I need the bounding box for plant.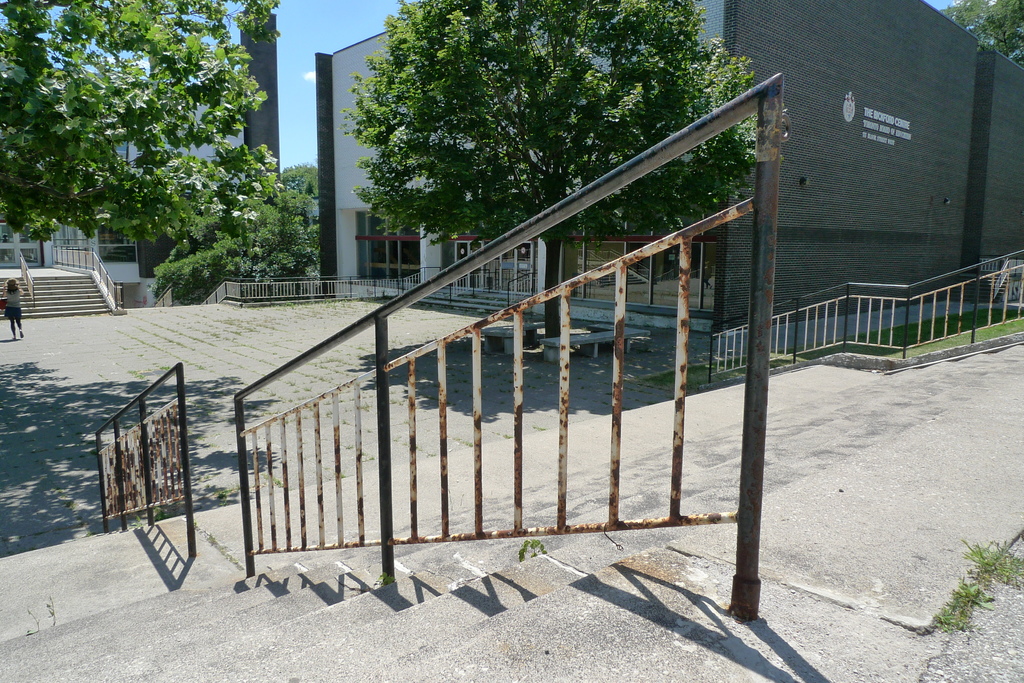
Here it is: <bbox>451, 434, 474, 447</bbox>.
